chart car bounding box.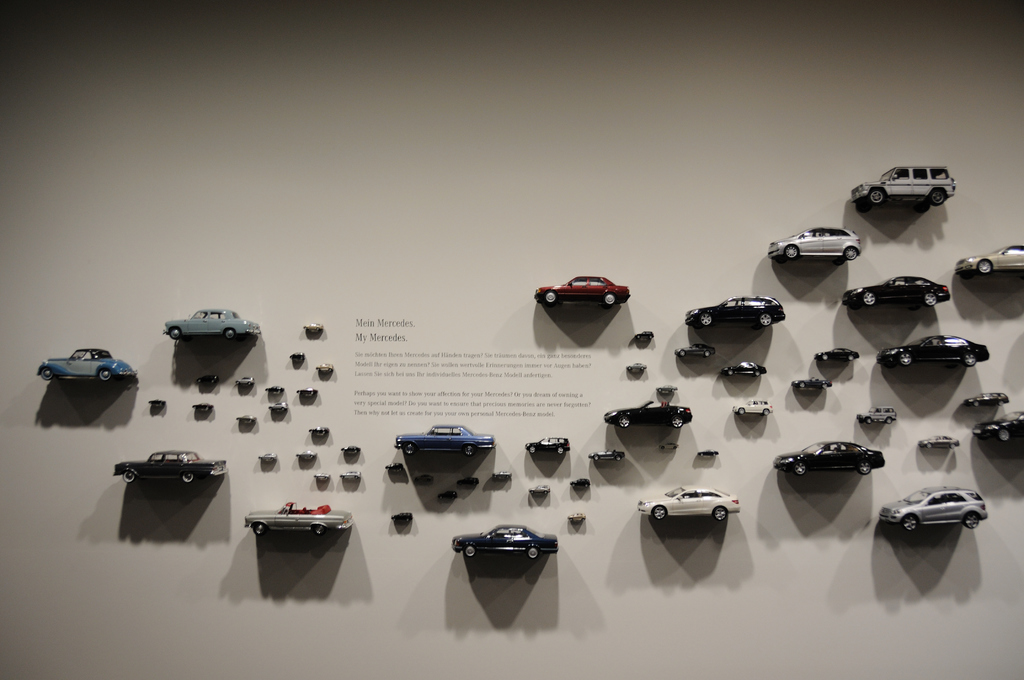
Charted: detection(394, 513, 413, 520).
